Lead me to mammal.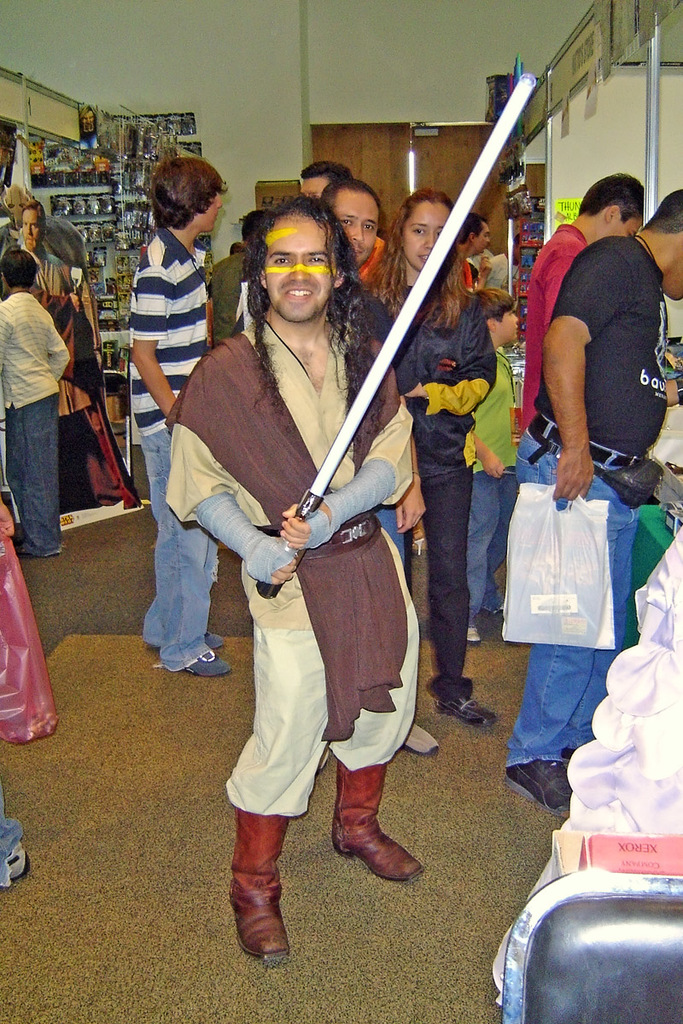
Lead to l=504, t=182, r=682, b=806.
